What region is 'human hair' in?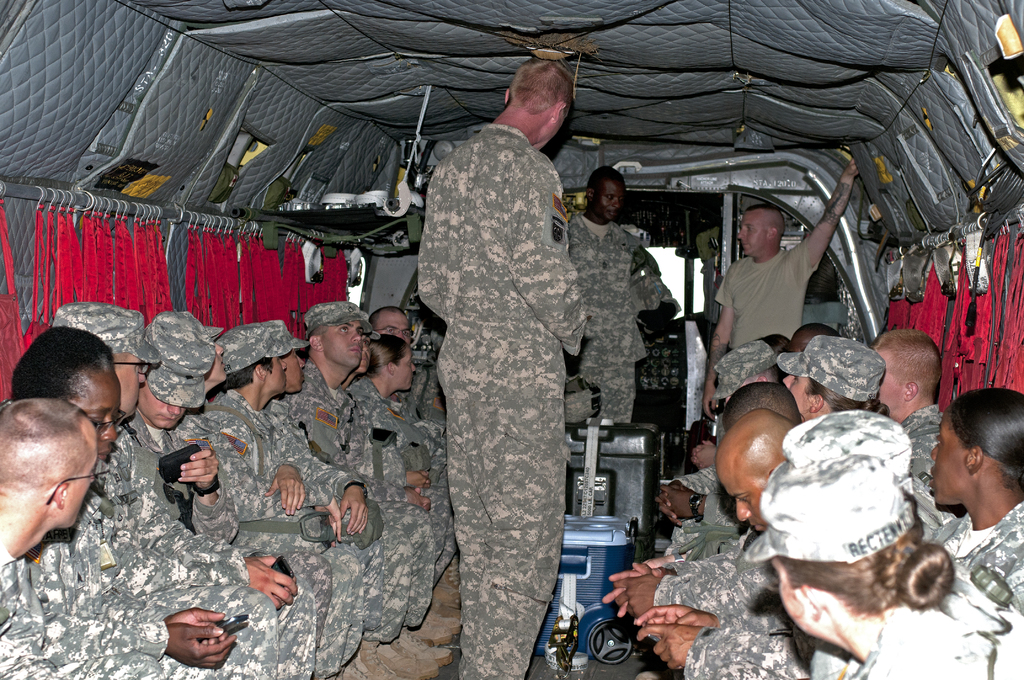
bbox=[212, 357, 274, 396].
